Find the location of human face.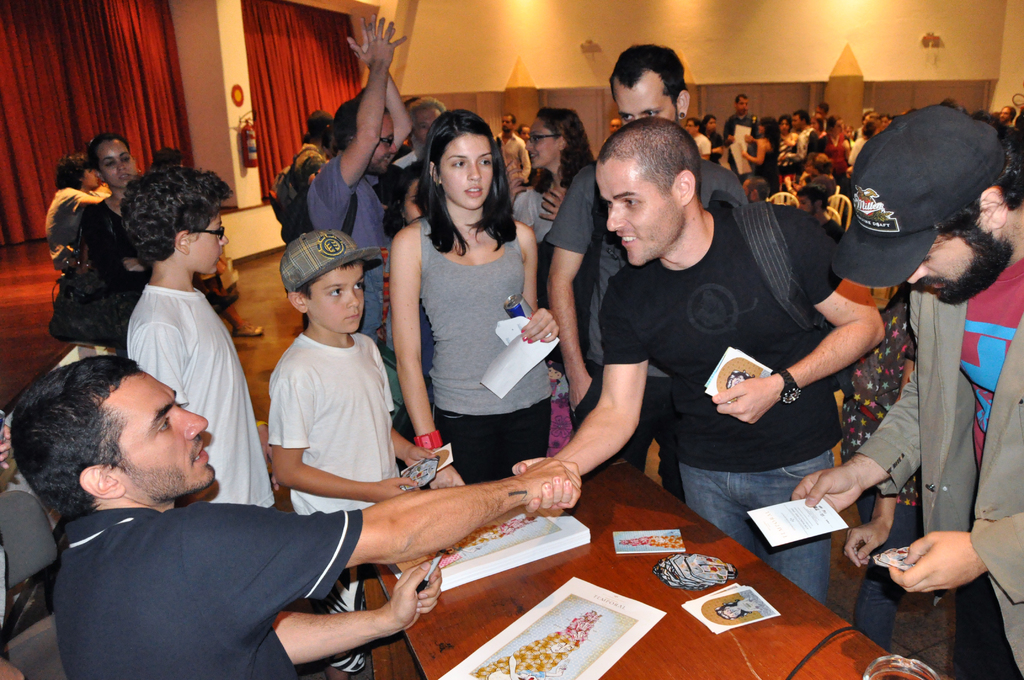
Location: pyautogui.locateOnScreen(863, 109, 892, 137).
